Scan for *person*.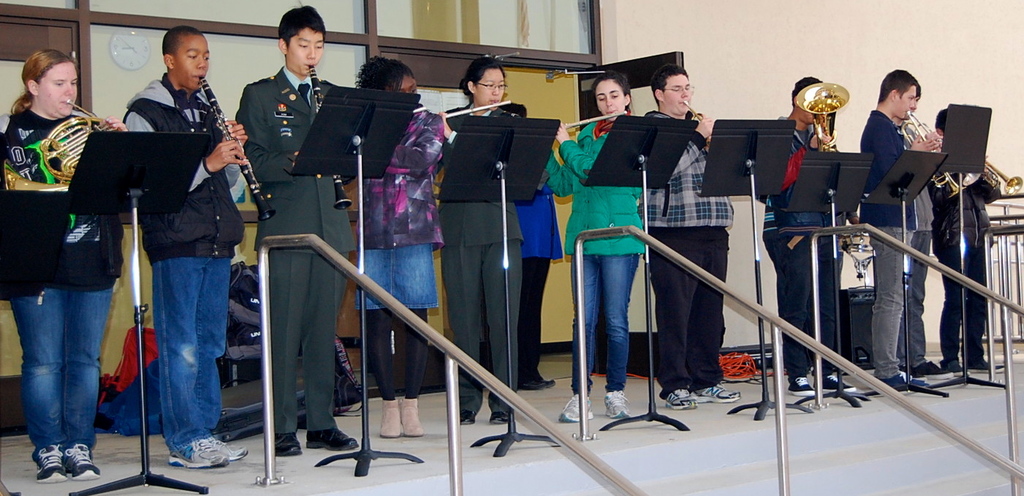
Scan result: (494,92,572,385).
